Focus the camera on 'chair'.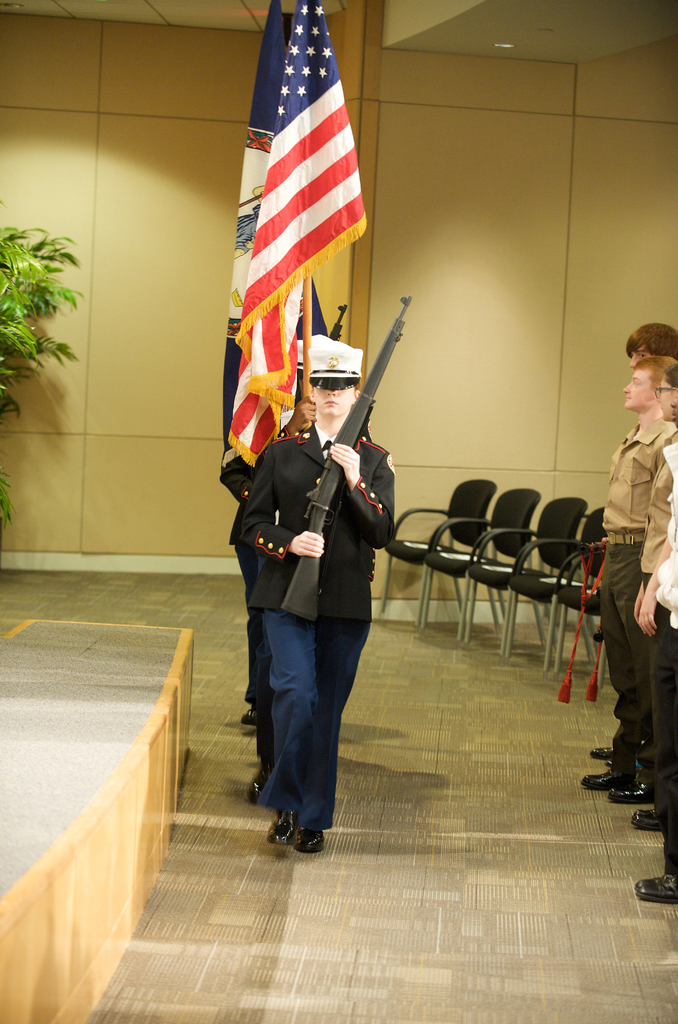
Focus region: [left=371, top=477, right=500, bottom=615].
